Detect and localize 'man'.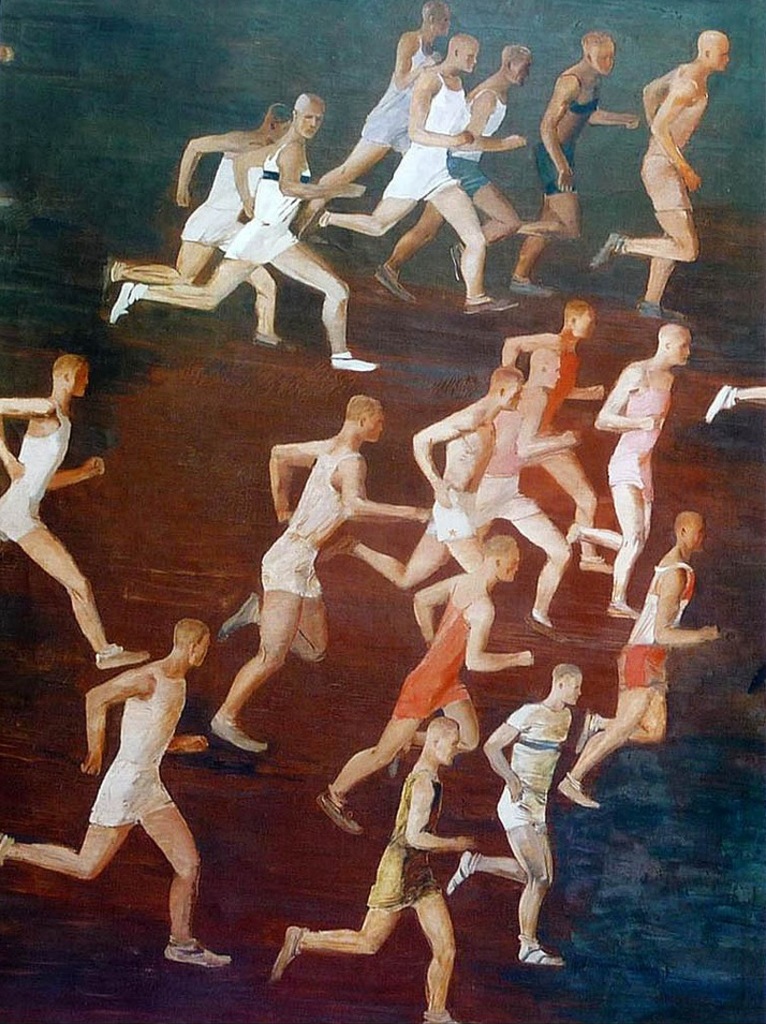
Localized at (106,92,393,379).
